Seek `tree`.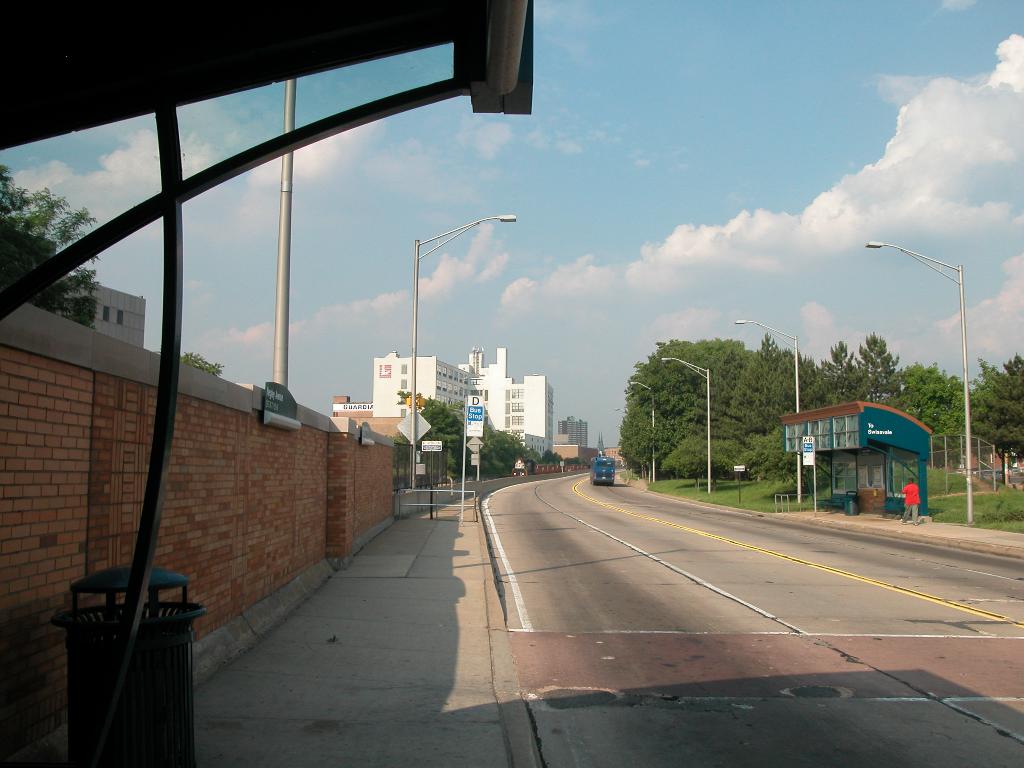
483:414:504:474.
